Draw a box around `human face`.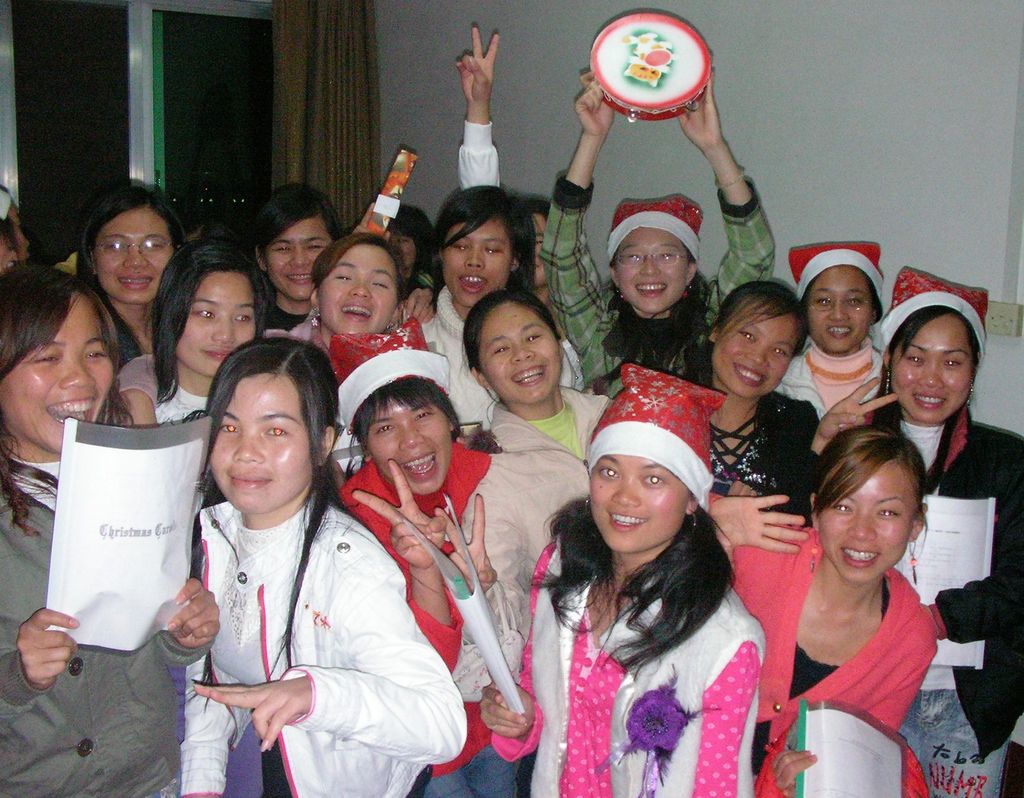
<box>799,265,876,350</box>.
